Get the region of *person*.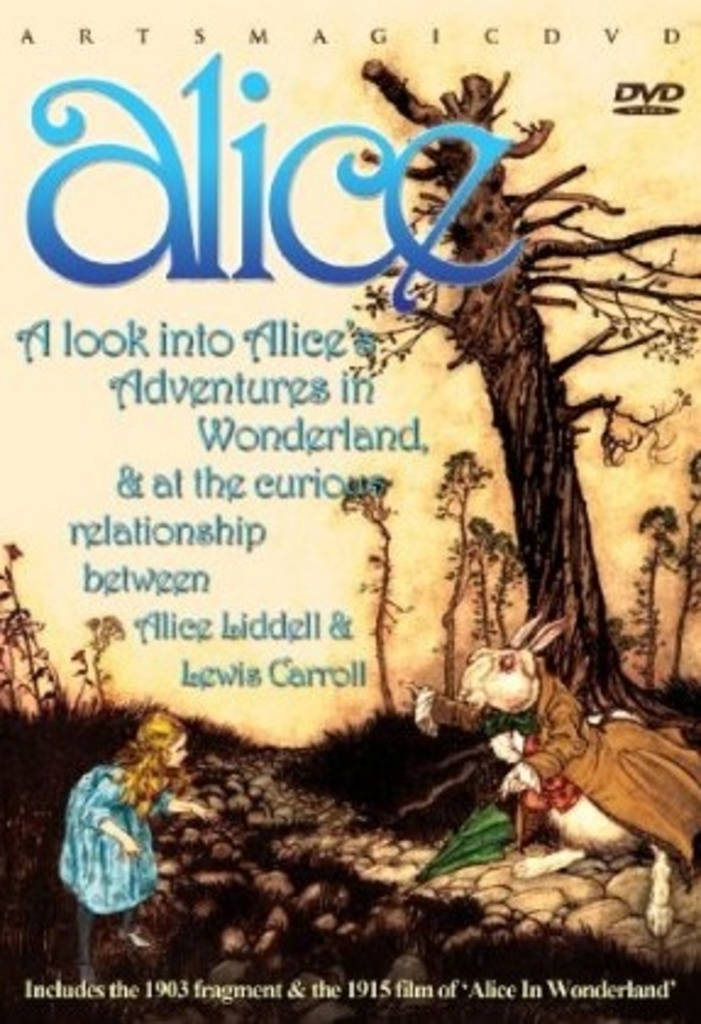
{"x1": 49, "y1": 704, "x2": 225, "y2": 987}.
